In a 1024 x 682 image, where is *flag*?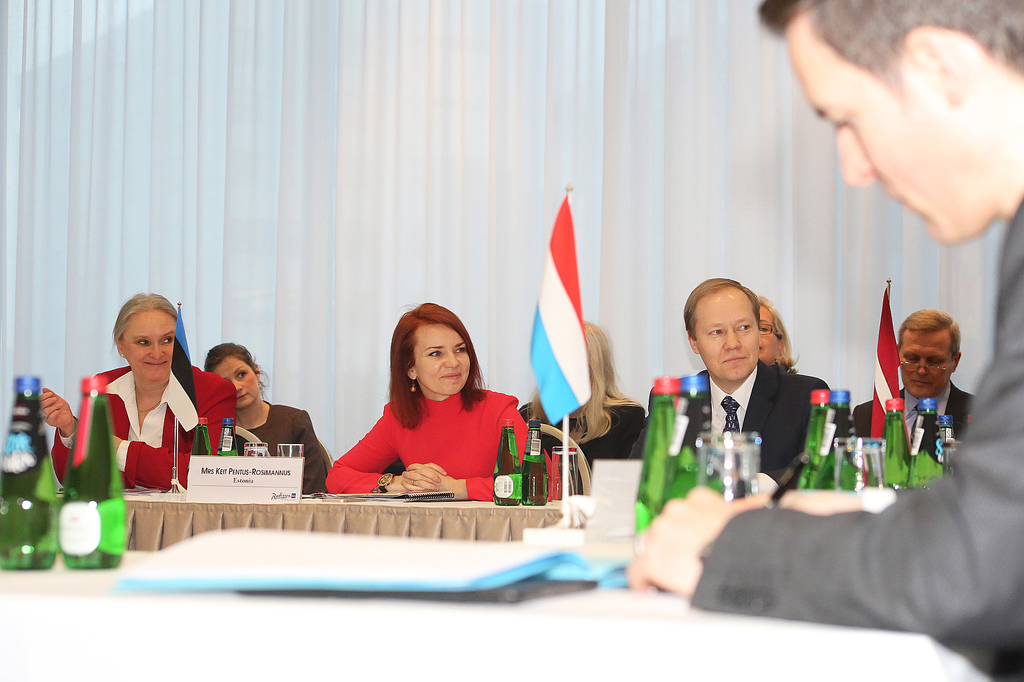
bbox(872, 287, 902, 435).
